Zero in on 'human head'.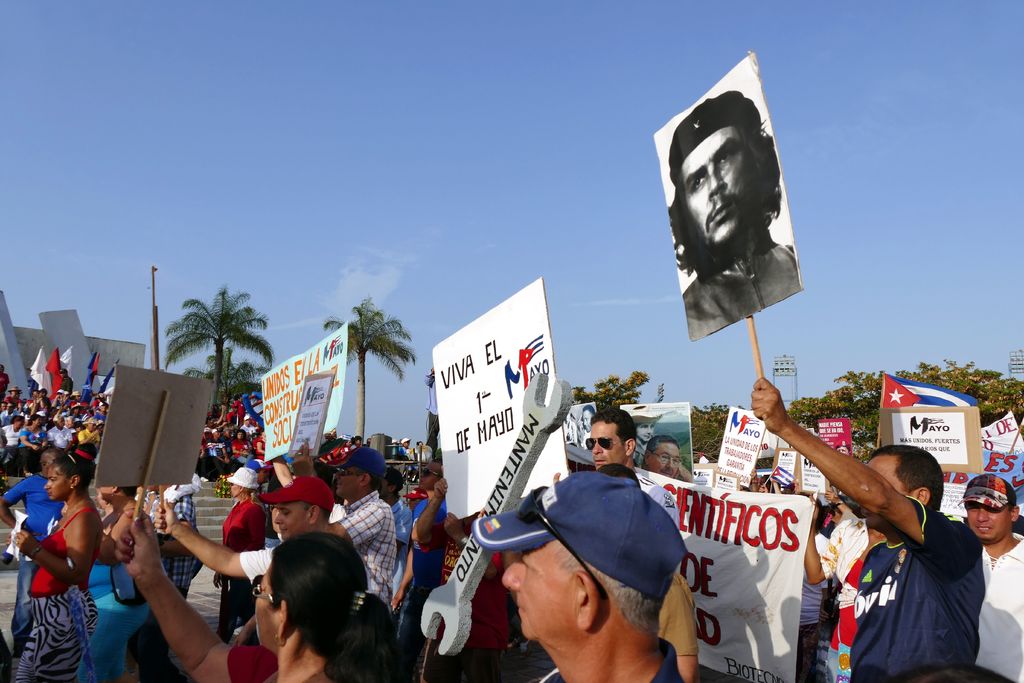
Zeroed in: bbox=(96, 484, 138, 502).
